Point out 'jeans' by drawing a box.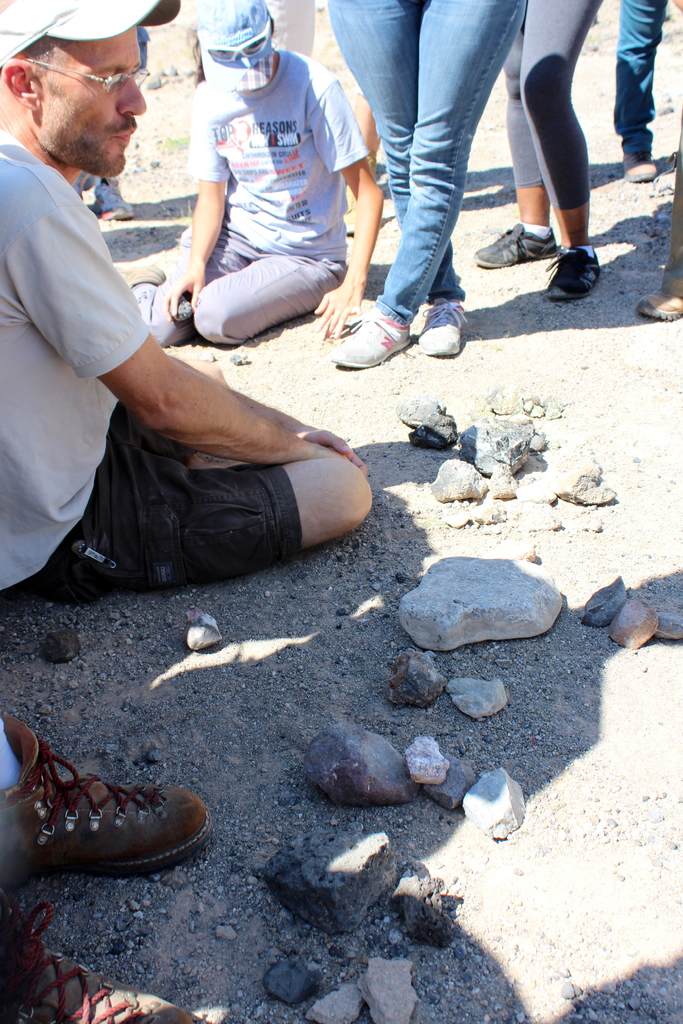
detection(332, 26, 570, 328).
